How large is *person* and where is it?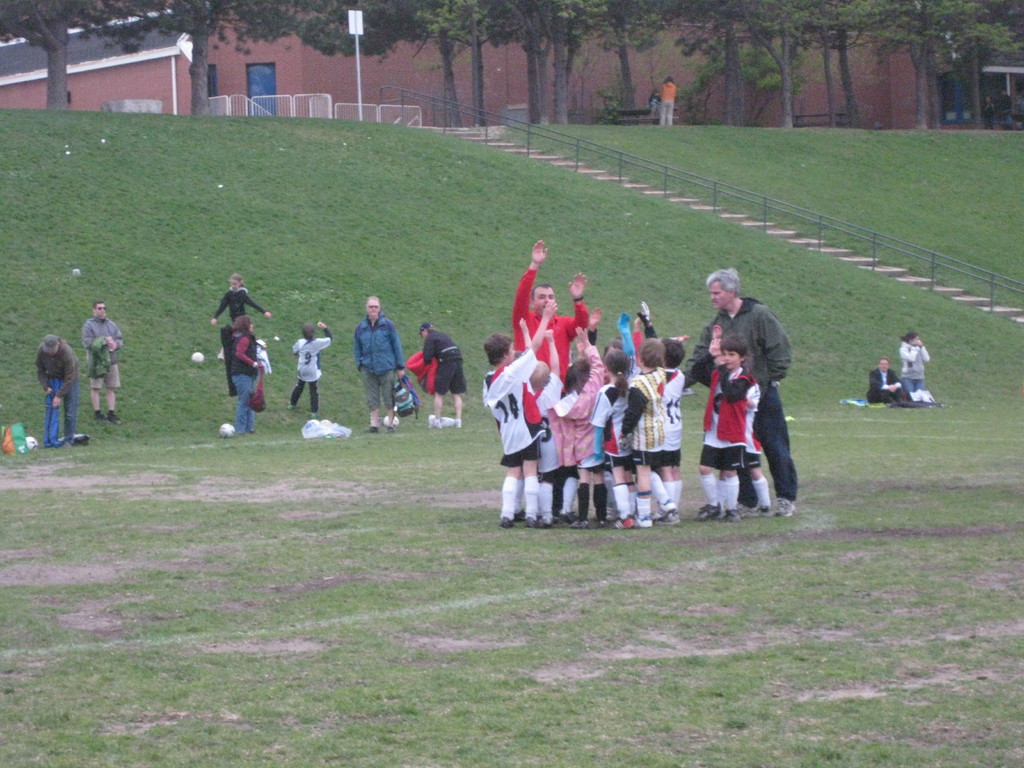
Bounding box: (x1=869, y1=360, x2=910, y2=402).
